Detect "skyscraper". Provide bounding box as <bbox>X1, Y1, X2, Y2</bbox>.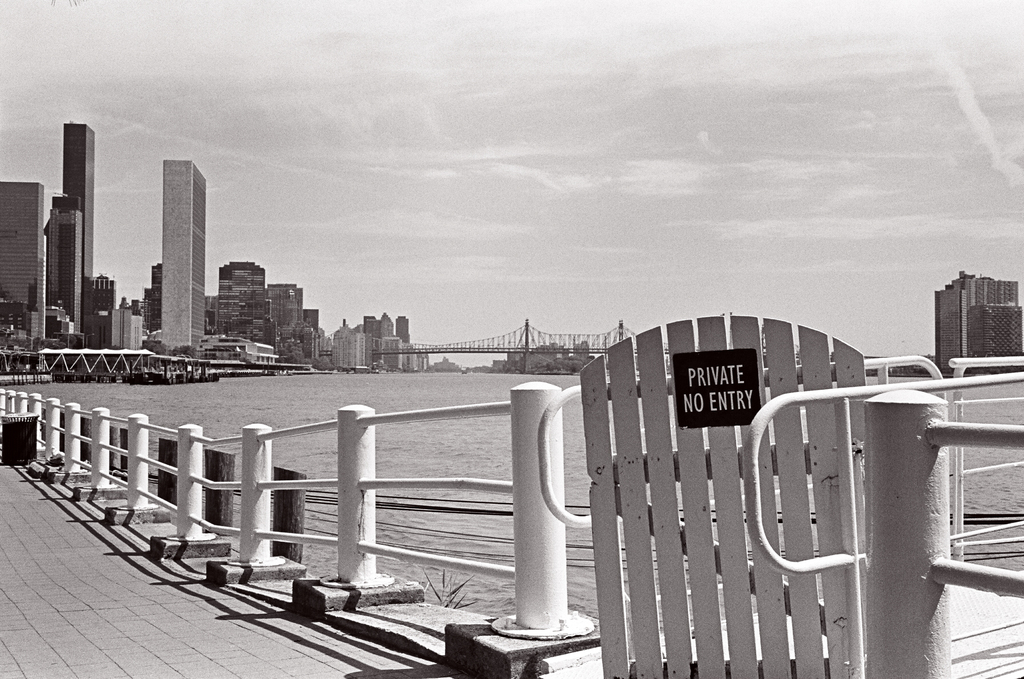
<bbox>49, 127, 108, 326</bbox>.
